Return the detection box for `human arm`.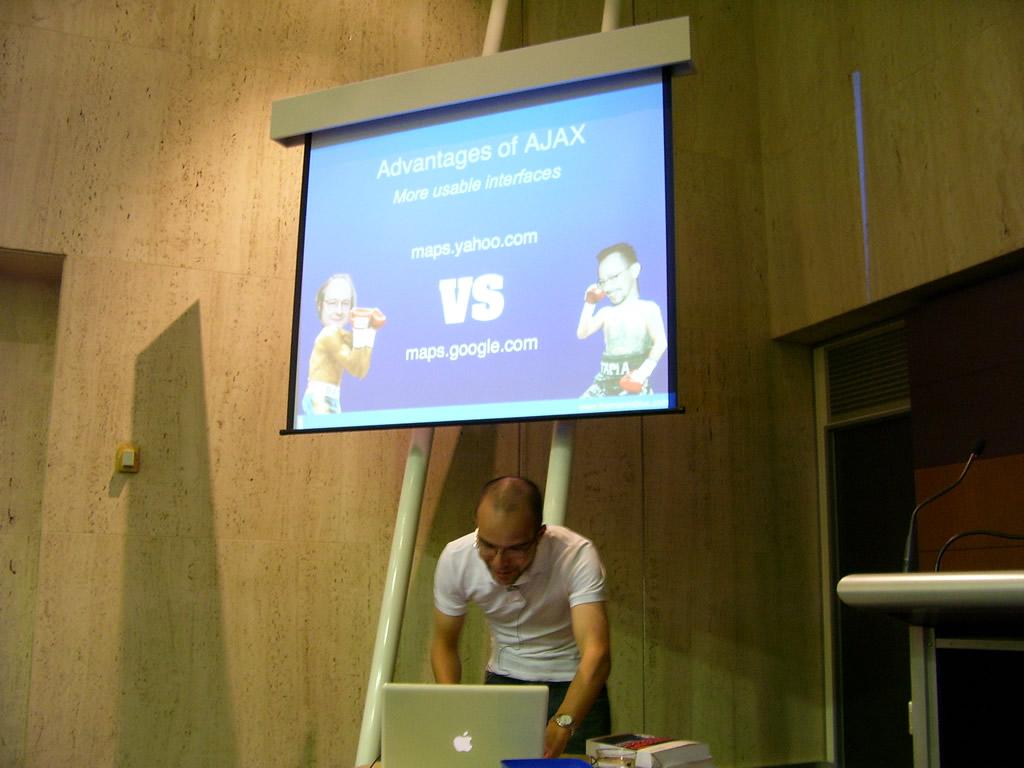
pyautogui.locateOnScreen(560, 580, 619, 743).
